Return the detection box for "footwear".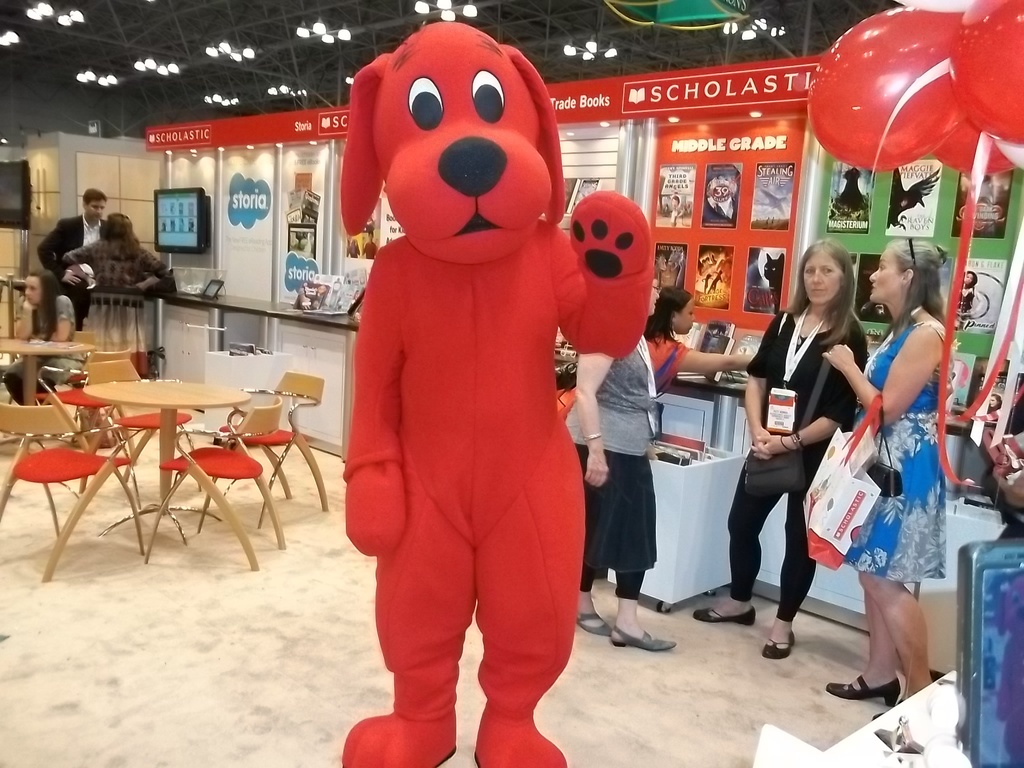
crop(610, 626, 676, 653).
